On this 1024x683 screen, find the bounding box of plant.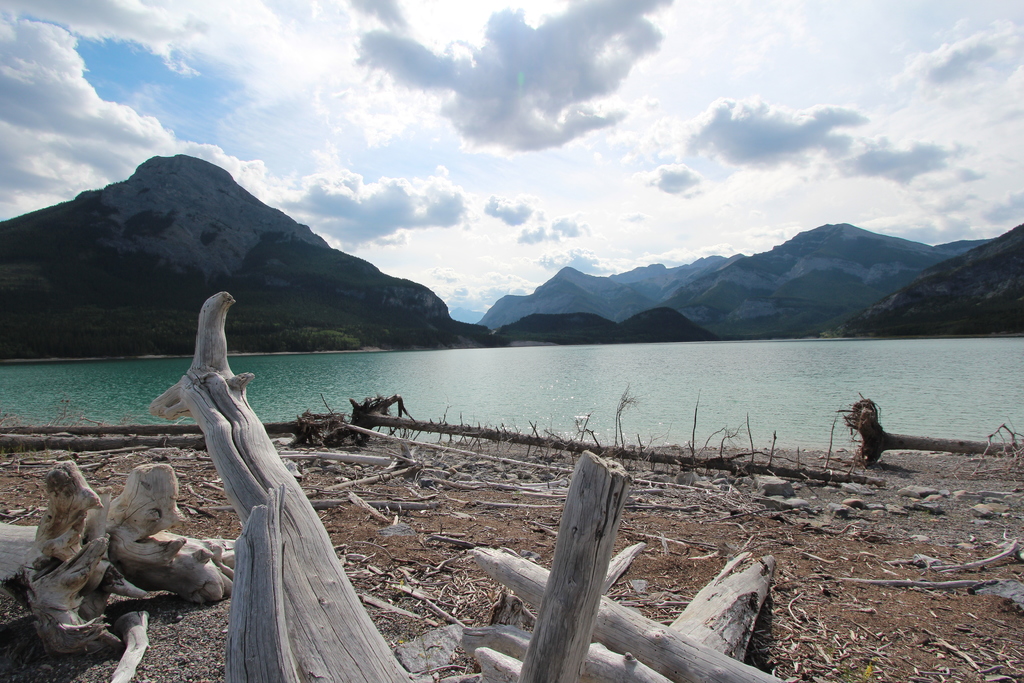
Bounding box: 696, 411, 735, 471.
